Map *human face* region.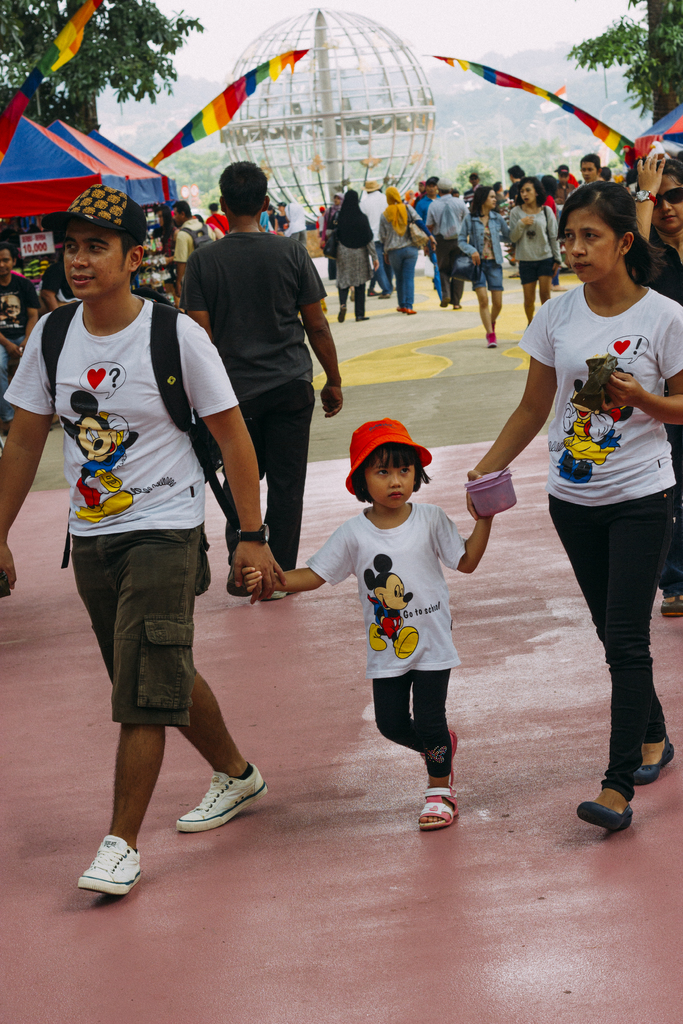
Mapped to 60,216,129,298.
